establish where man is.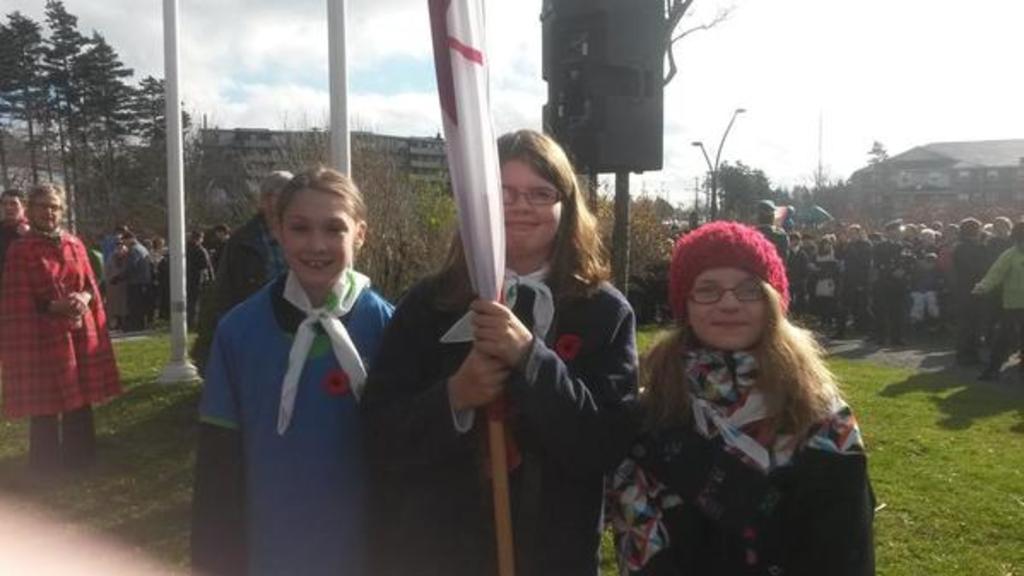
Established at box(0, 183, 127, 484).
